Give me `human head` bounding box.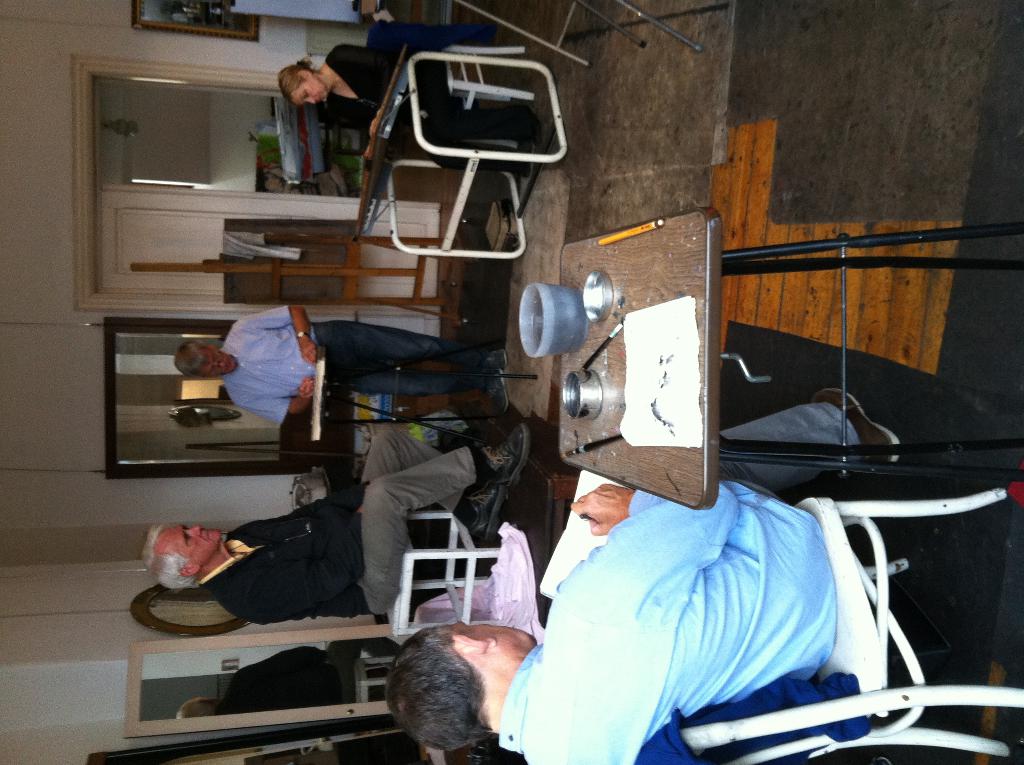
(x1=379, y1=632, x2=548, y2=753).
